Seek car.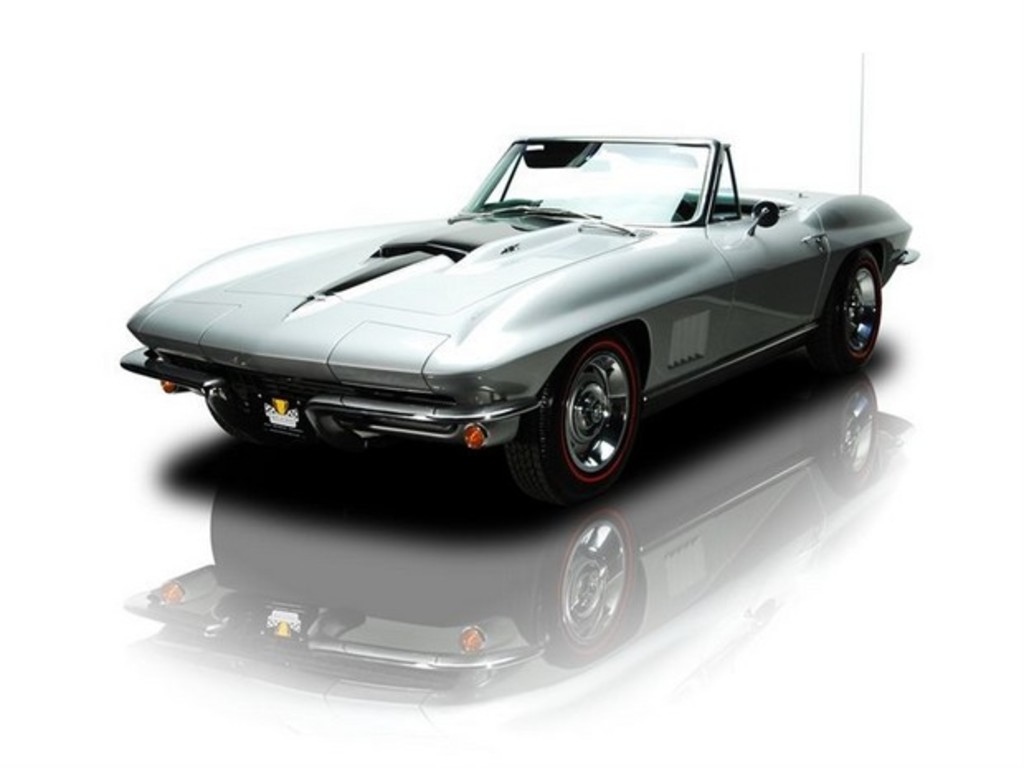
region(117, 135, 913, 515).
